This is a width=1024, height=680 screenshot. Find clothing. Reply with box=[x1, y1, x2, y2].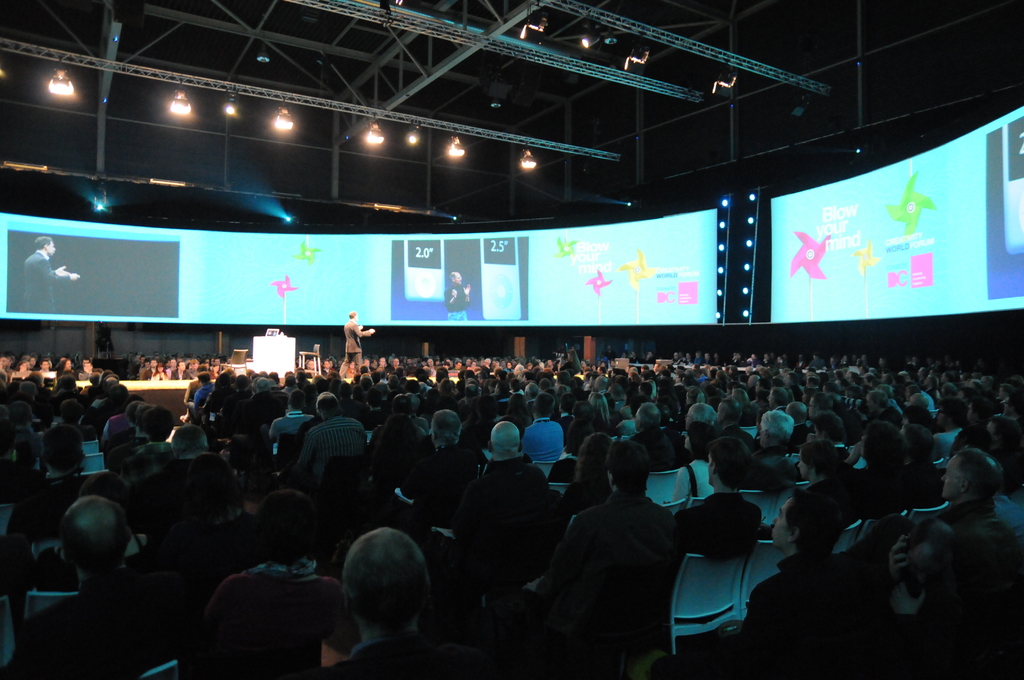
box=[478, 442, 547, 497].
